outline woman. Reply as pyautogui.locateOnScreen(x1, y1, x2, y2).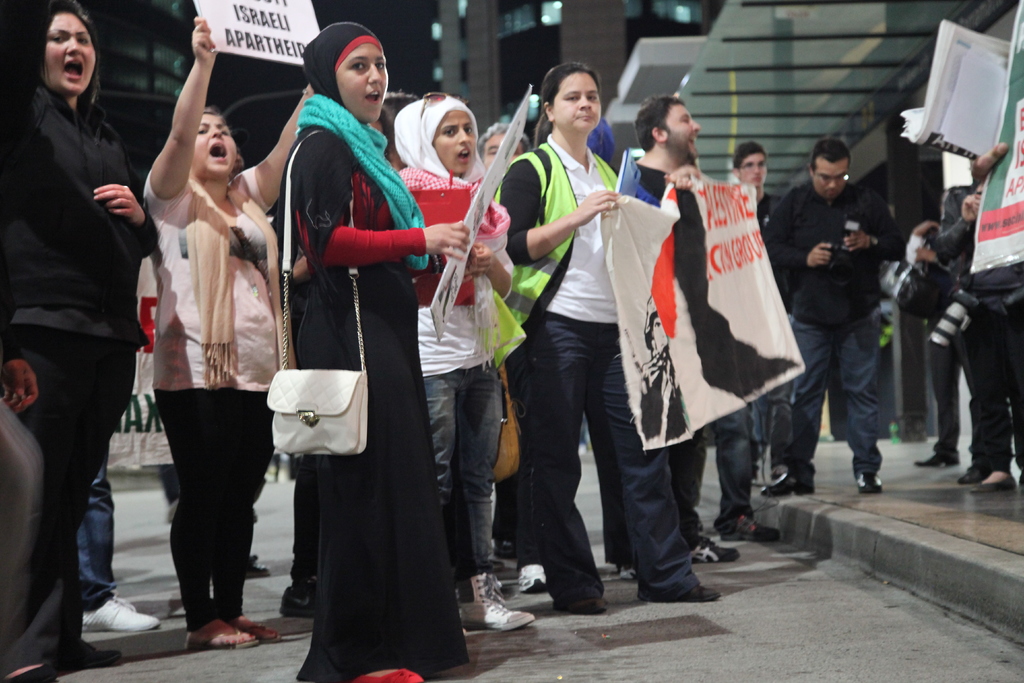
pyautogui.locateOnScreen(279, 40, 456, 682).
